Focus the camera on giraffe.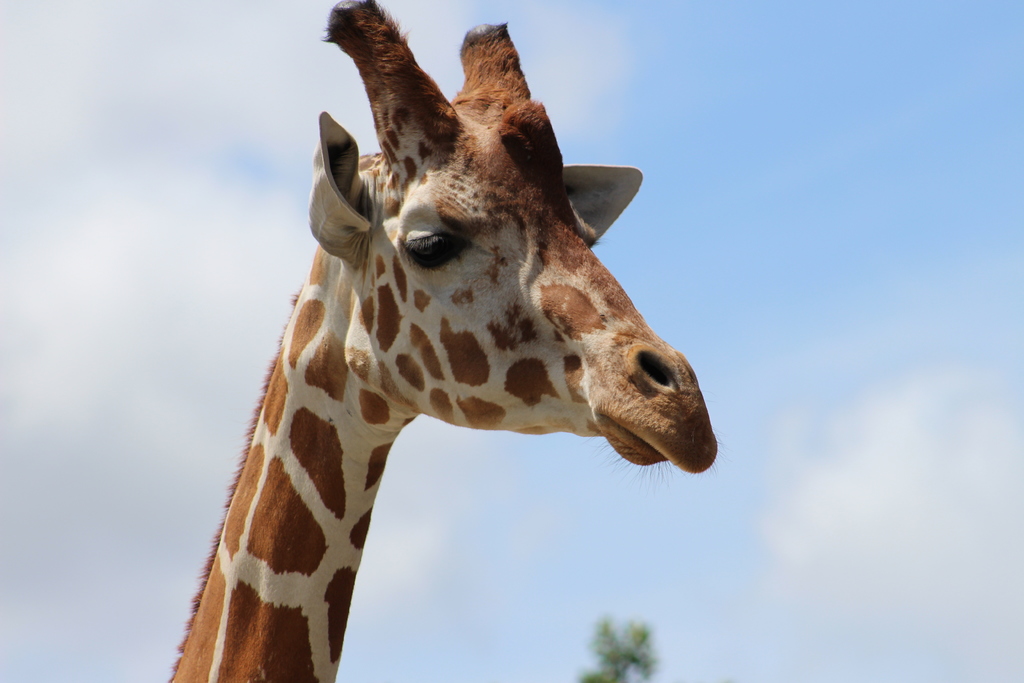
Focus region: bbox=(164, 2, 728, 682).
